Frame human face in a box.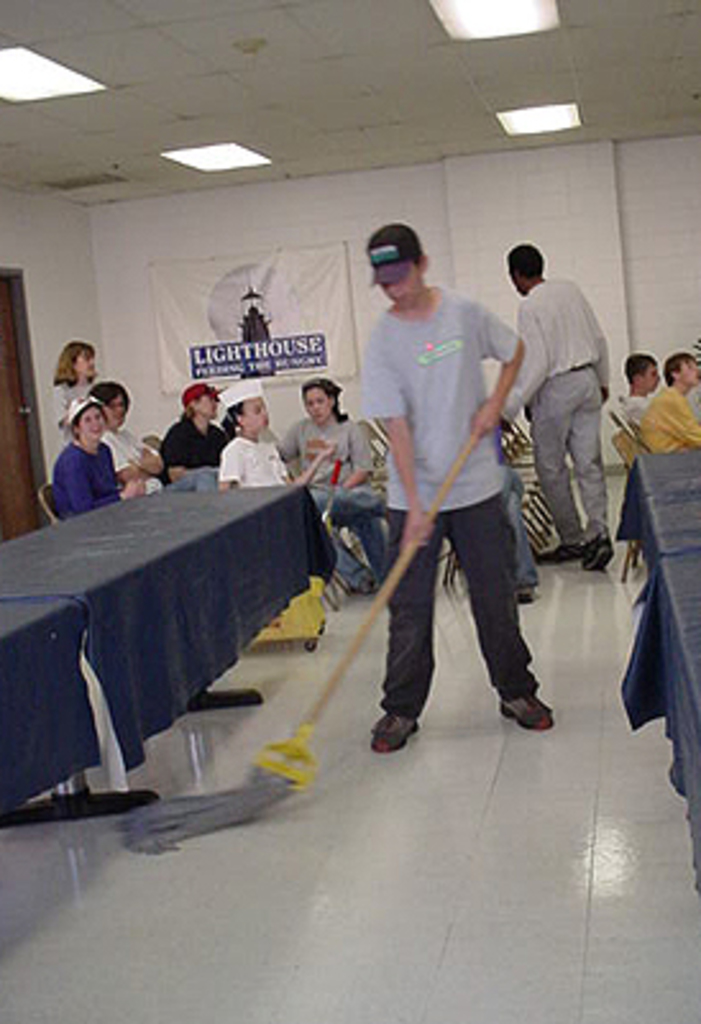
(107,399,120,422).
